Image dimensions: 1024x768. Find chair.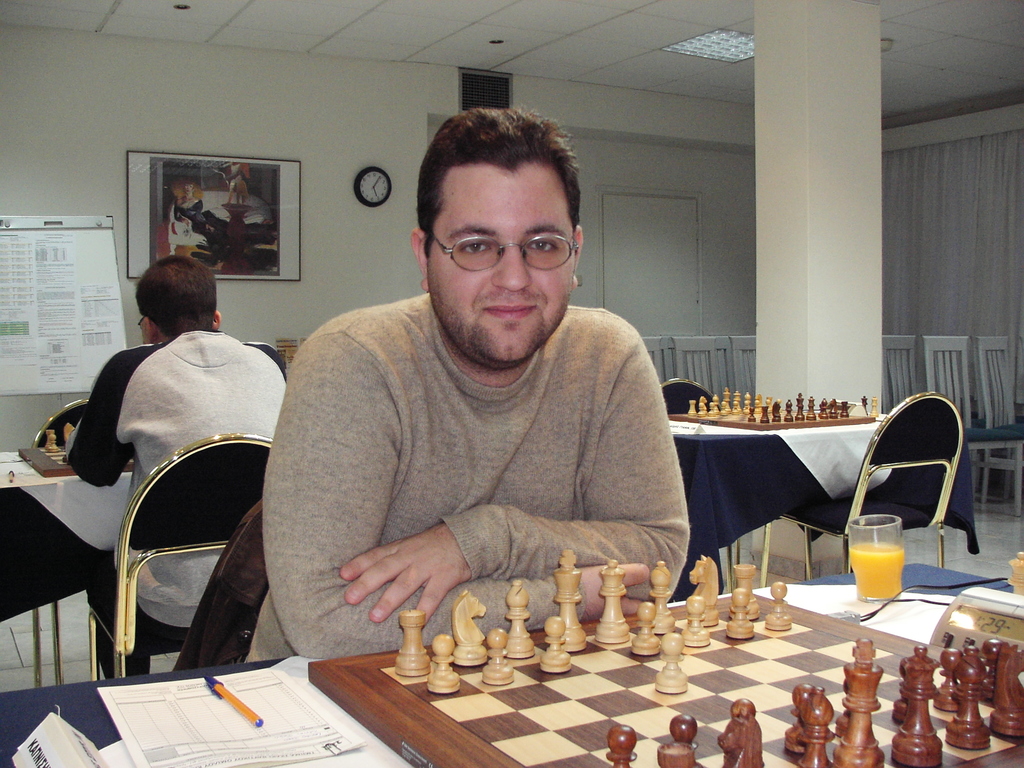
Rect(166, 499, 280, 668).
